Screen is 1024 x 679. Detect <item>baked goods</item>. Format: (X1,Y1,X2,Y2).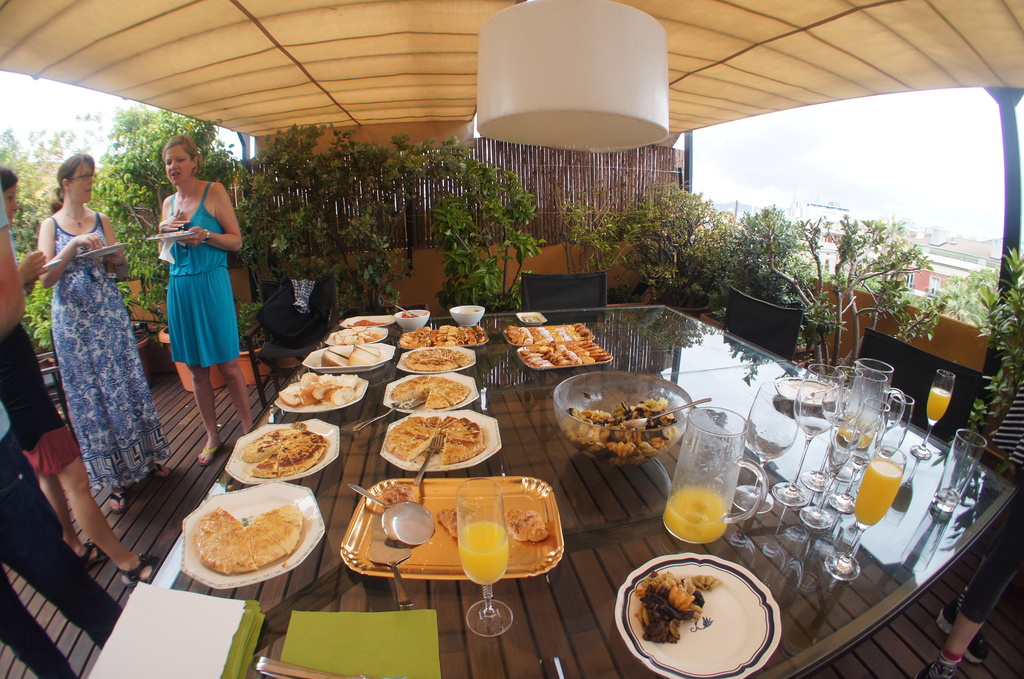
(236,425,329,479).
